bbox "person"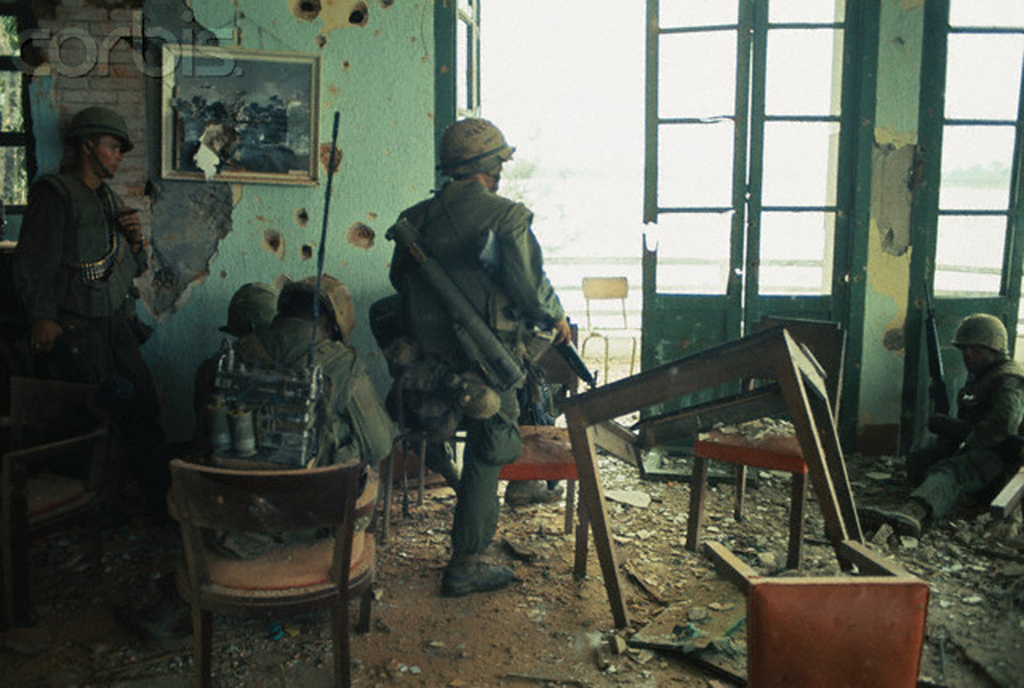
bbox=(14, 105, 165, 525)
